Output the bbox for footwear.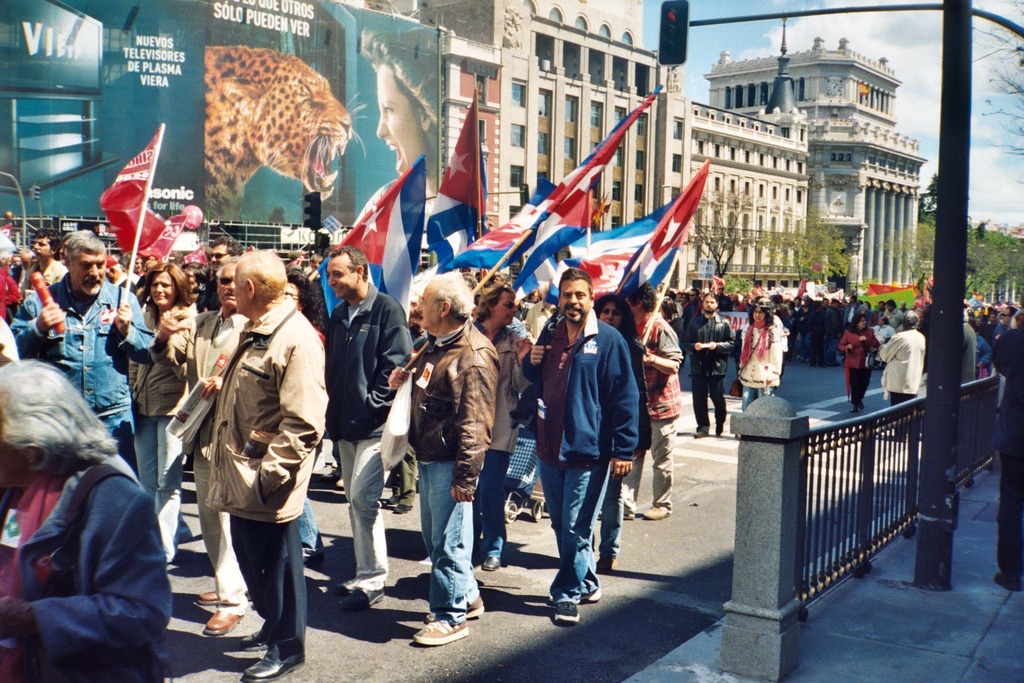
select_region(696, 428, 711, 438).
